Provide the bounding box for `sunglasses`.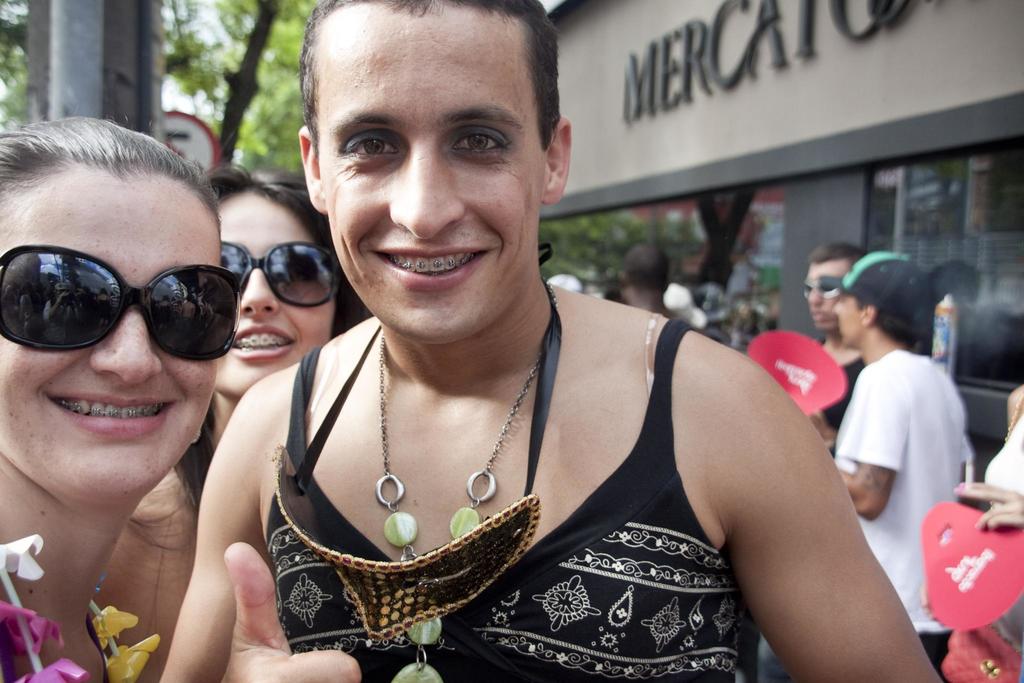
801,274,843,305.
